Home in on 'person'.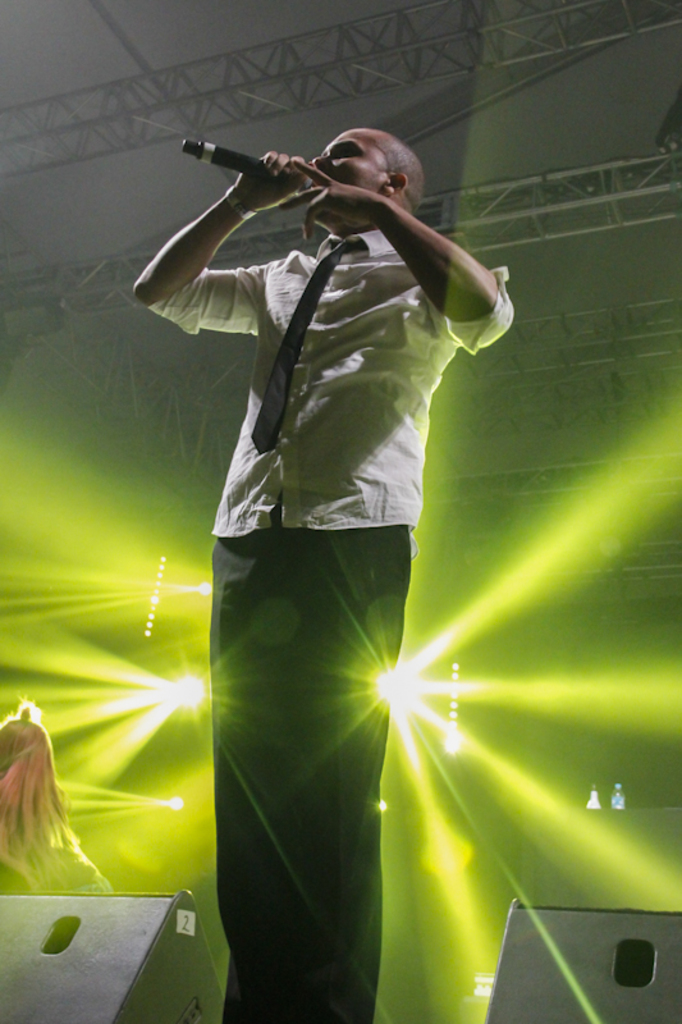
Homed in at left=0, top=709, right=77, bottom=833.
